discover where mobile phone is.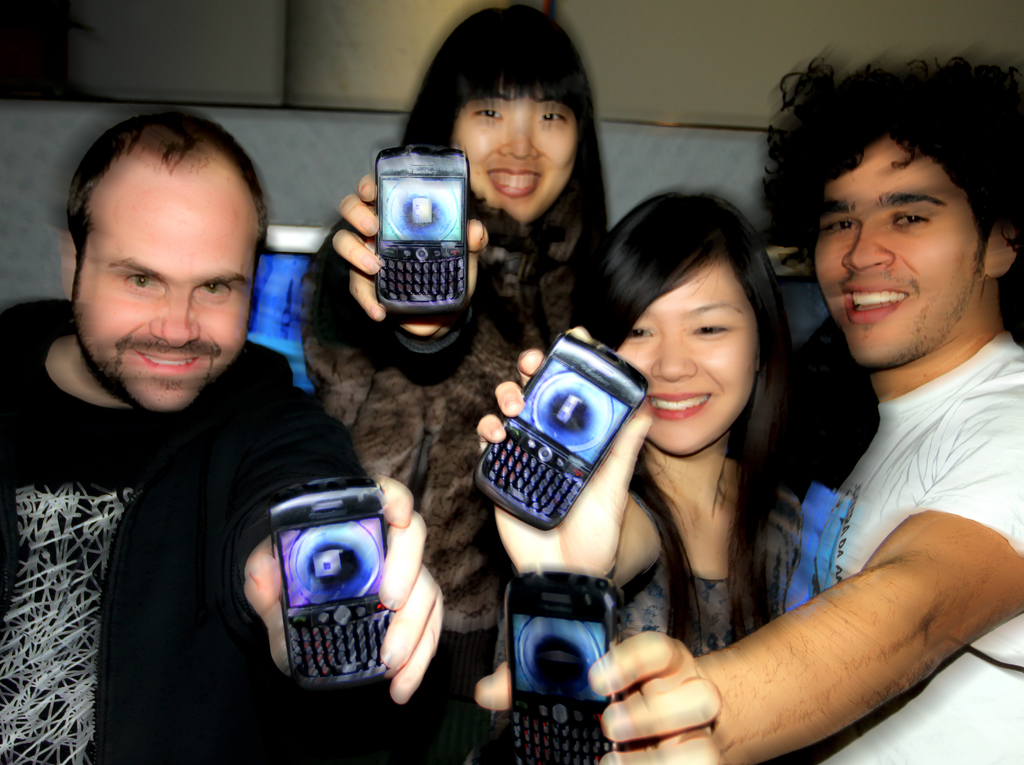
Discovered at <region>264, 473, 398, 695</region>.
